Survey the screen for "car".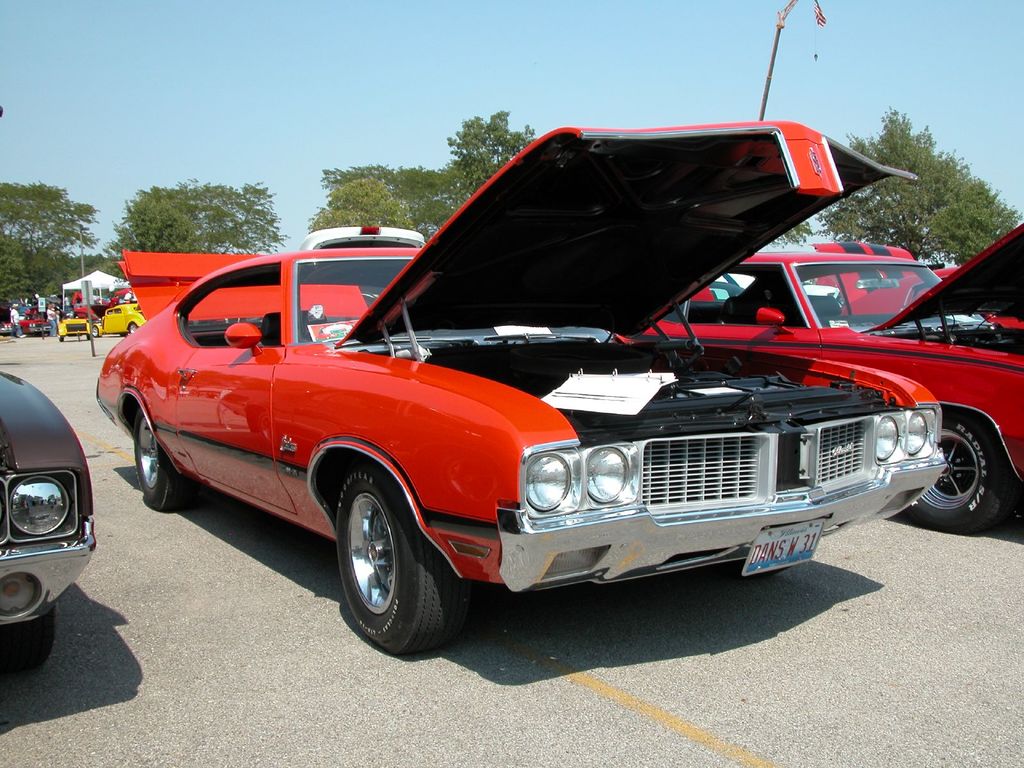
Survey found: (300,225,424,246).
